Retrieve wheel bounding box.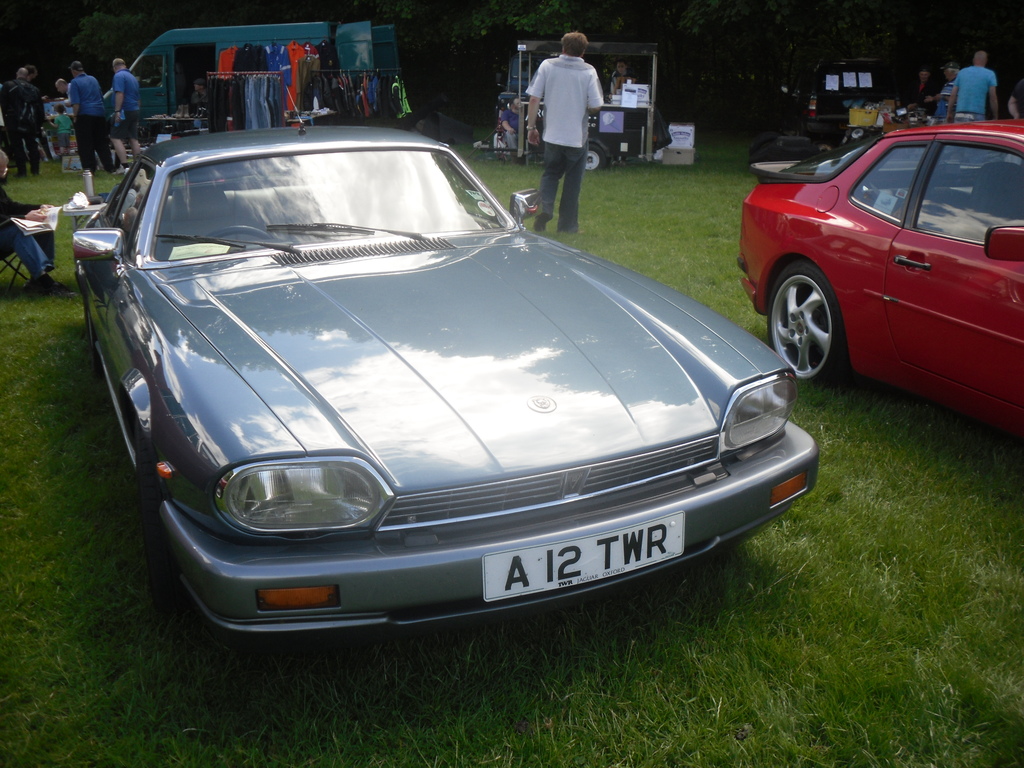
Bounding box: (left=201, top=223, right=285, bottom=250).
